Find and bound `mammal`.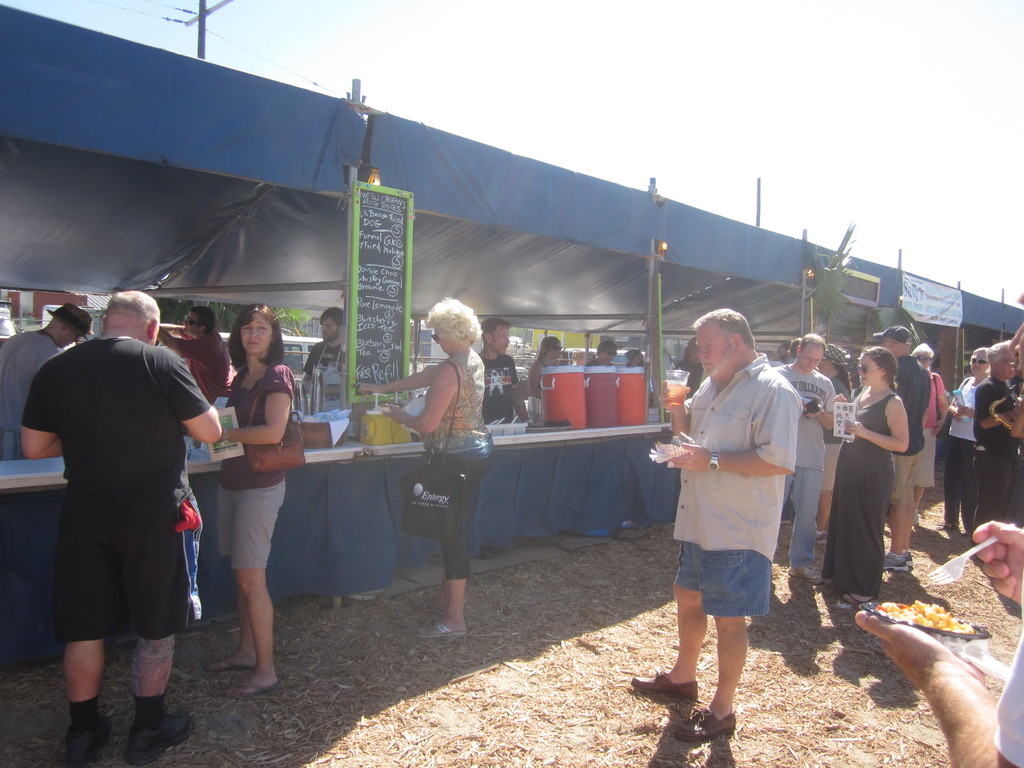
Bound: BBox(830, 341, 907, 603).
